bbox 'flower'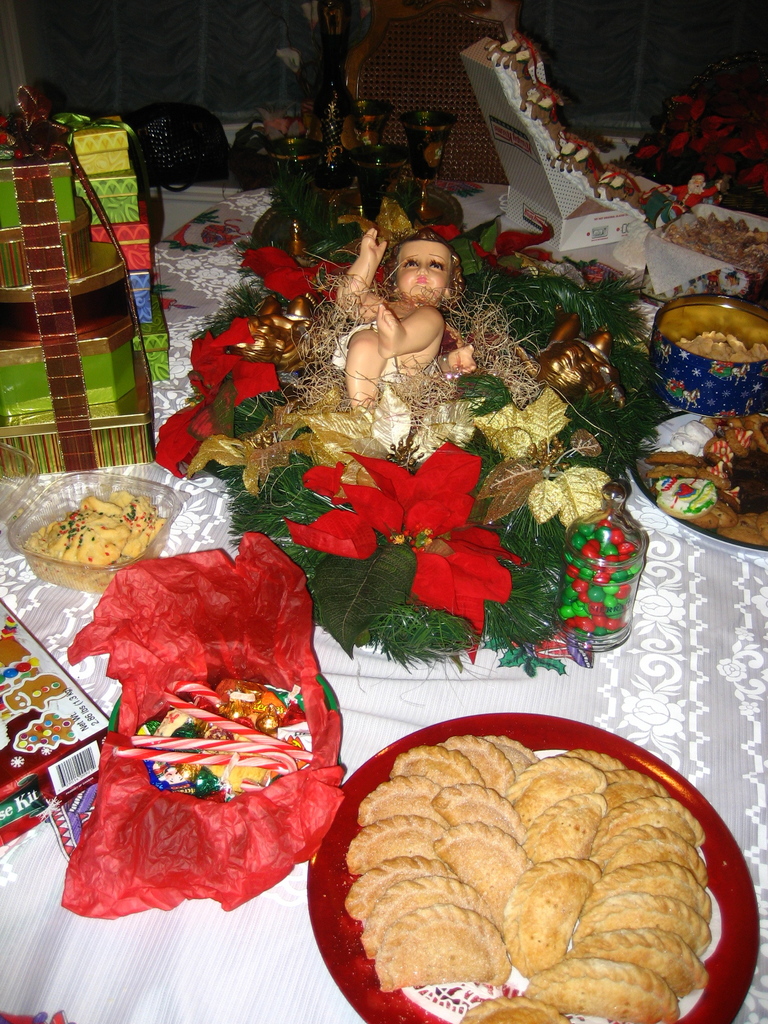
locate(287, 439, 518, 630)
